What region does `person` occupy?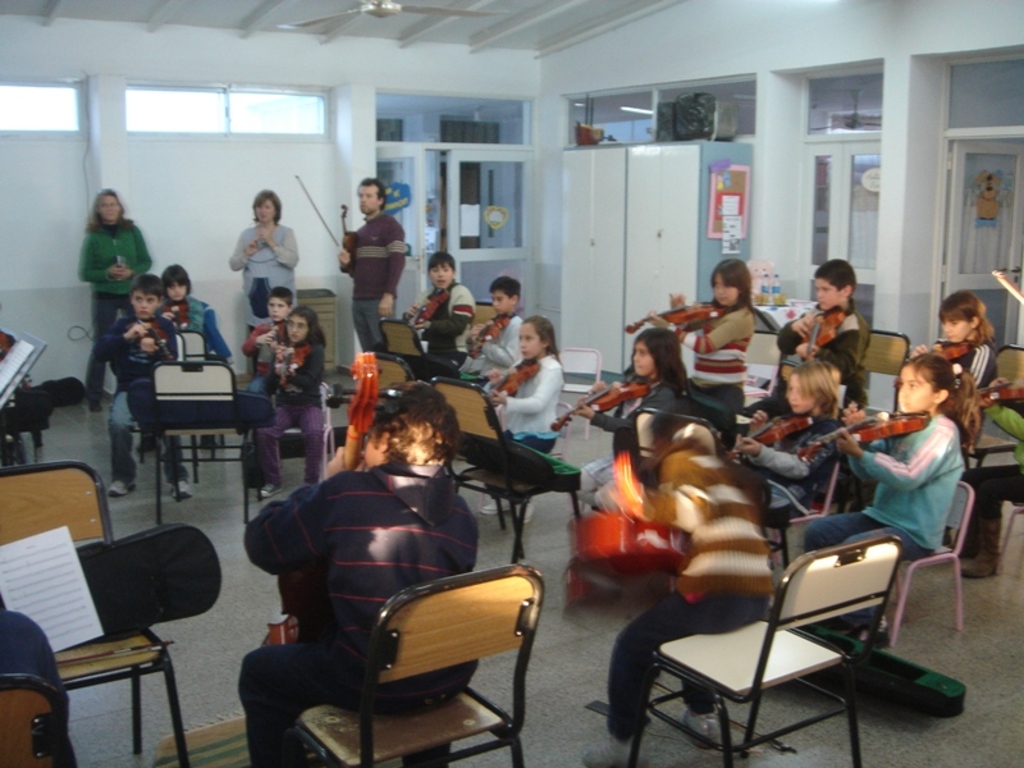
{"left": 943, "top": 287, "right": 1004, "bottom": 417}.
